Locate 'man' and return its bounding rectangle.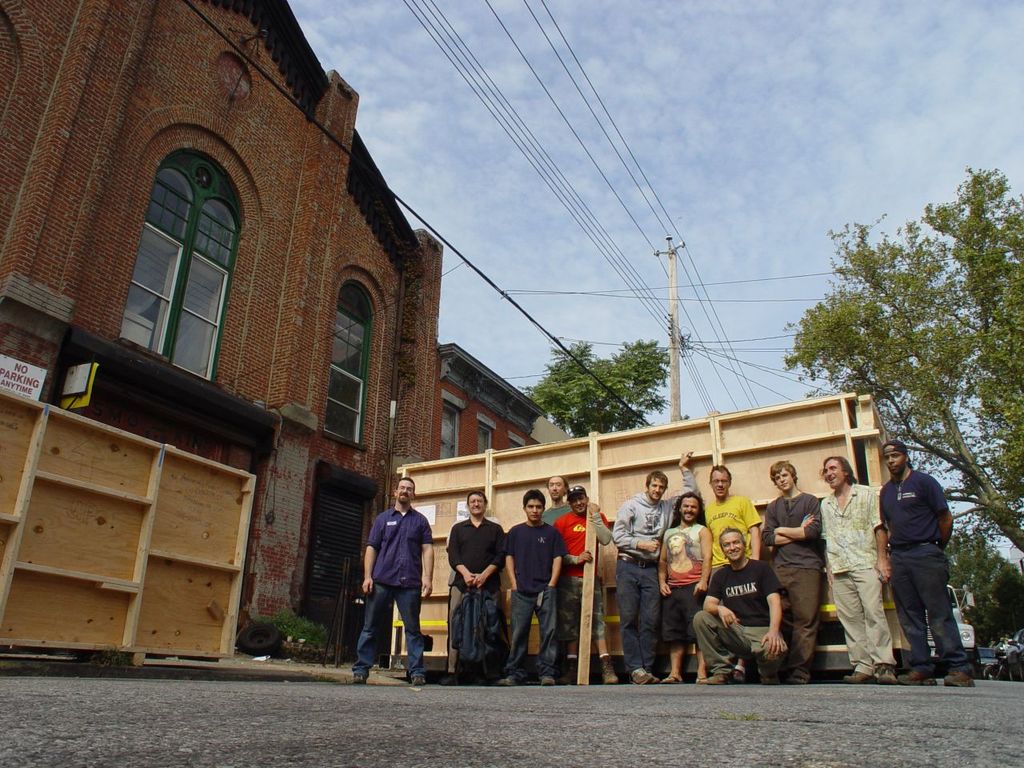
[x1=495, y1=491, x2=567, y2=687].
